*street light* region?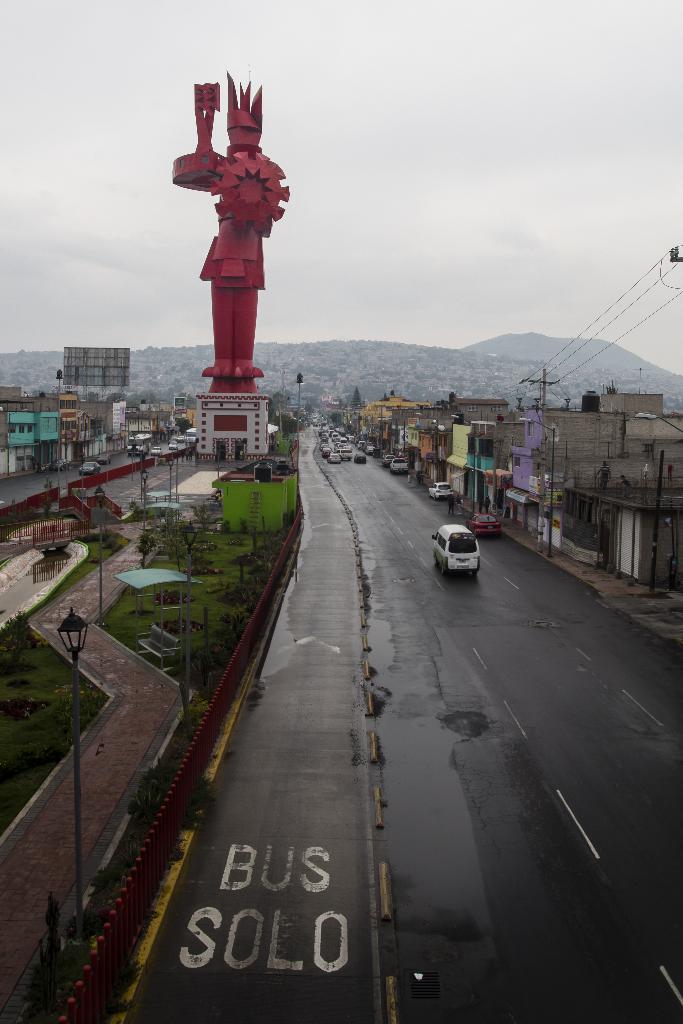
[x1=7, y1=405, x2=28, y2=472]
